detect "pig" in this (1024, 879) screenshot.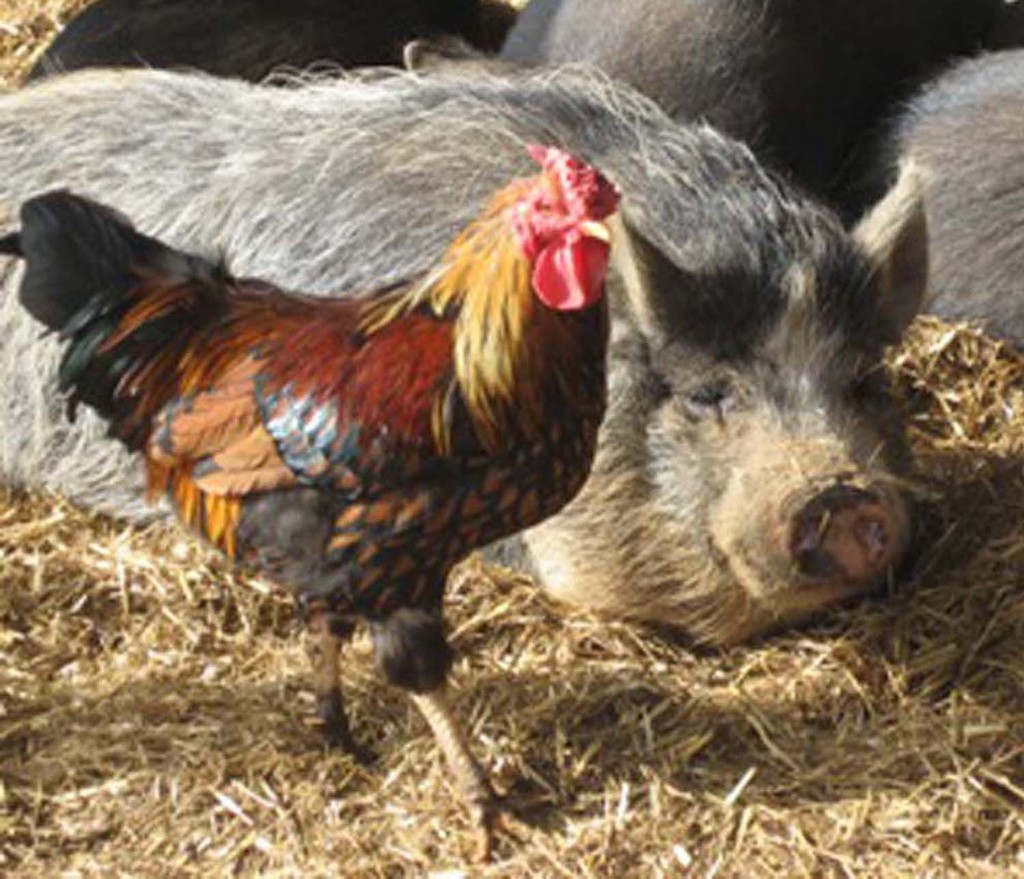
Detection: x1=0, y1=31, x2=930, y2=650.
